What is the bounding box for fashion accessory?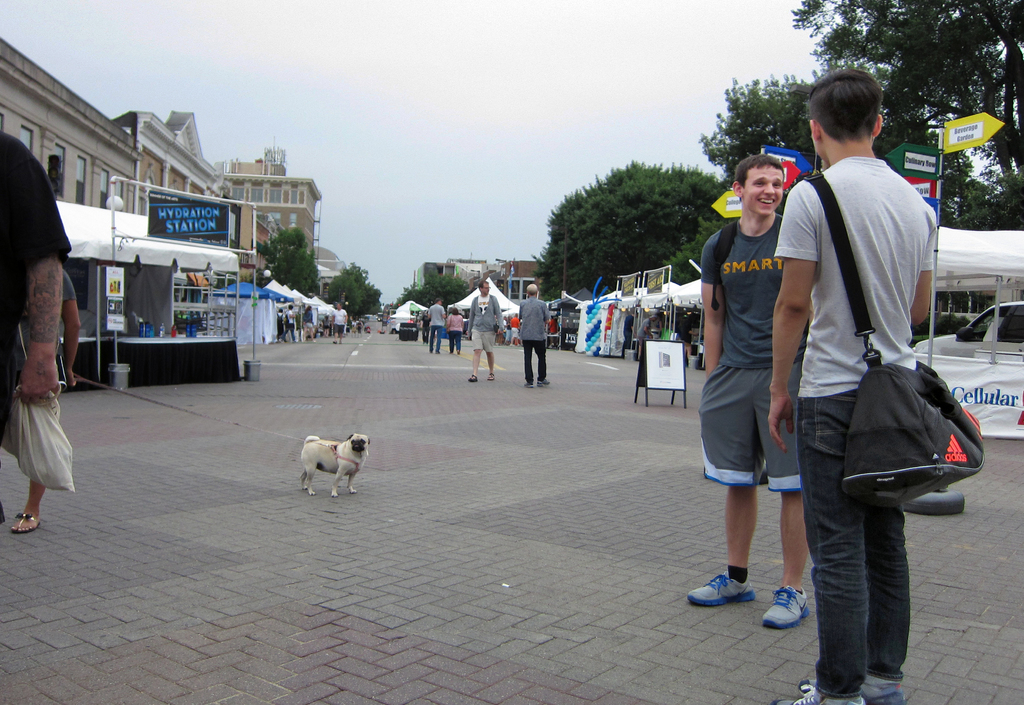
detection(523, 382, 536, 393).
